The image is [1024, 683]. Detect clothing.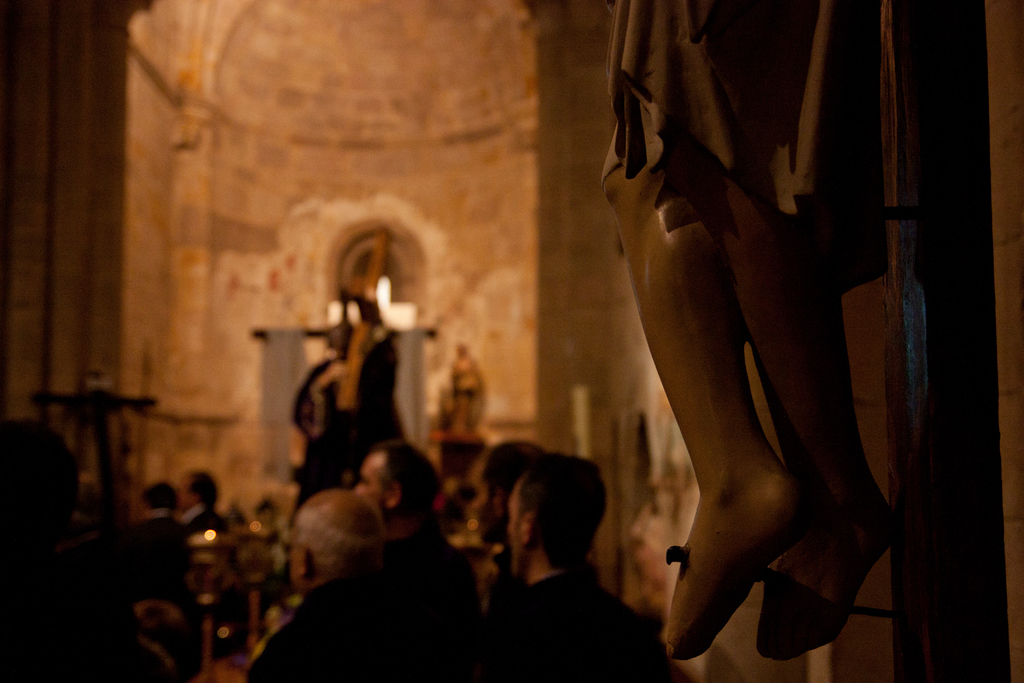
Detection: select_region(378, 516, 482, 682).
